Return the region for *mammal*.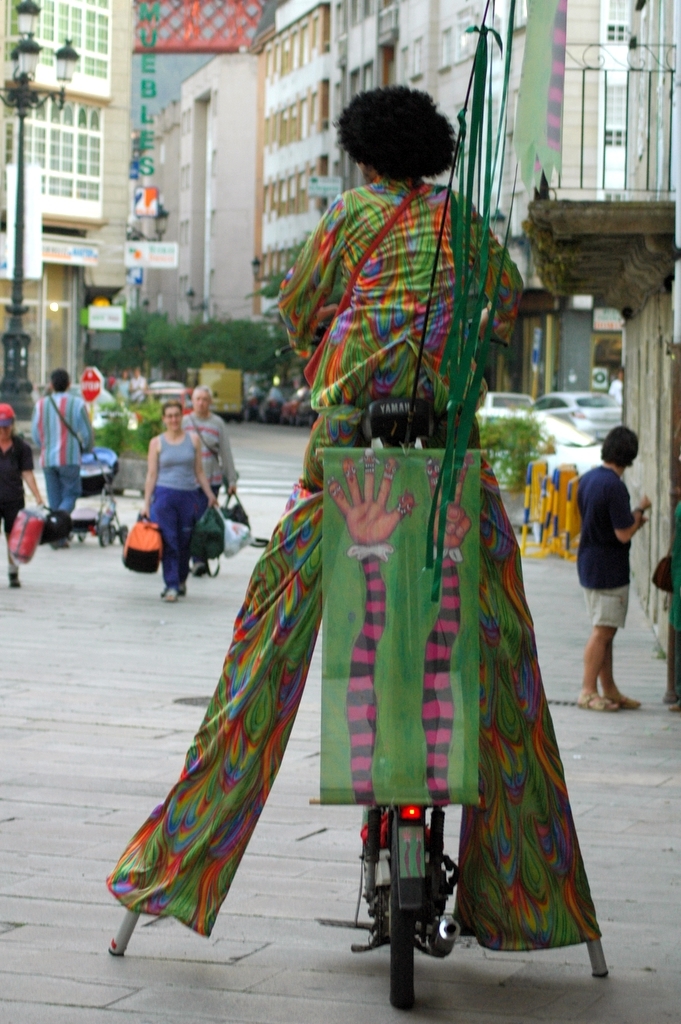
left=181, top=384, right=241, bottom=574.
